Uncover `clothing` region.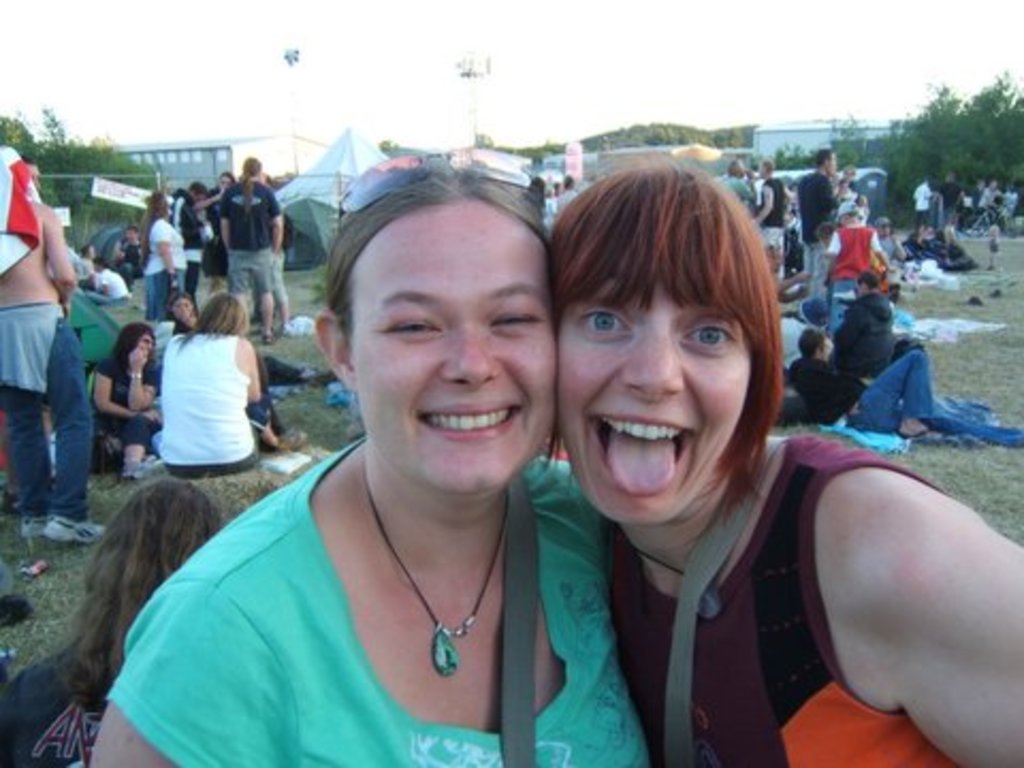
Uncovered: {"left": 721, "top": 173, "right": 753, "bottom": 209}.
